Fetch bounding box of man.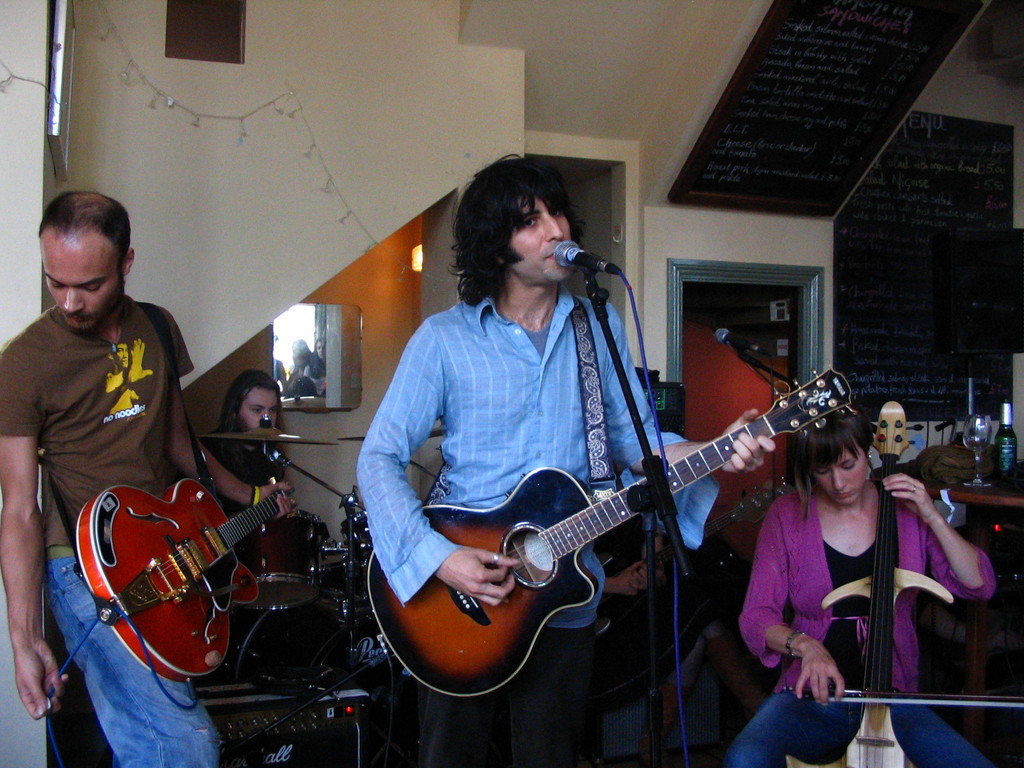
Bbox: 352 149 776 767.
